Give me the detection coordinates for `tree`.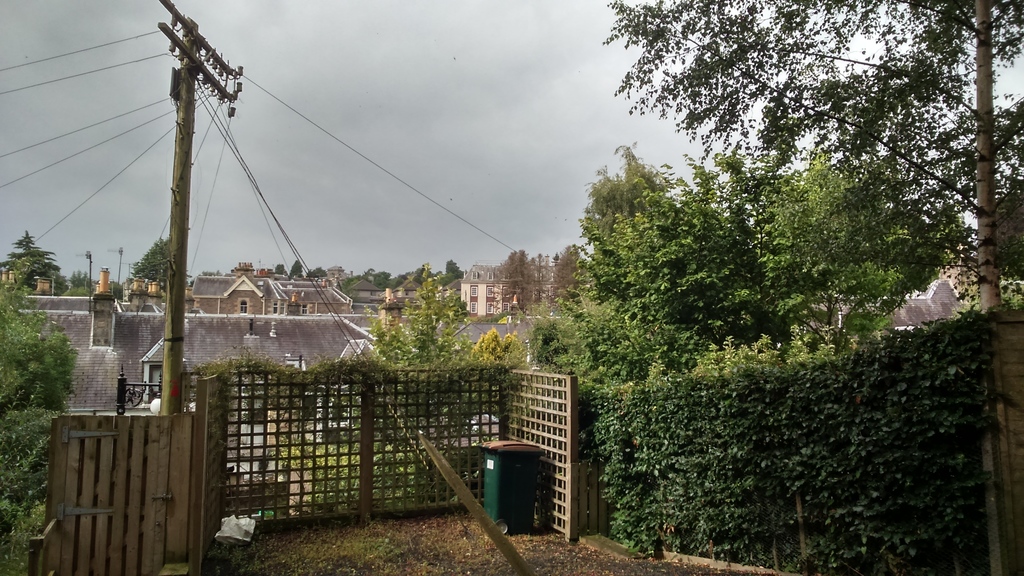
bbox(439, 259, 470, 286).
